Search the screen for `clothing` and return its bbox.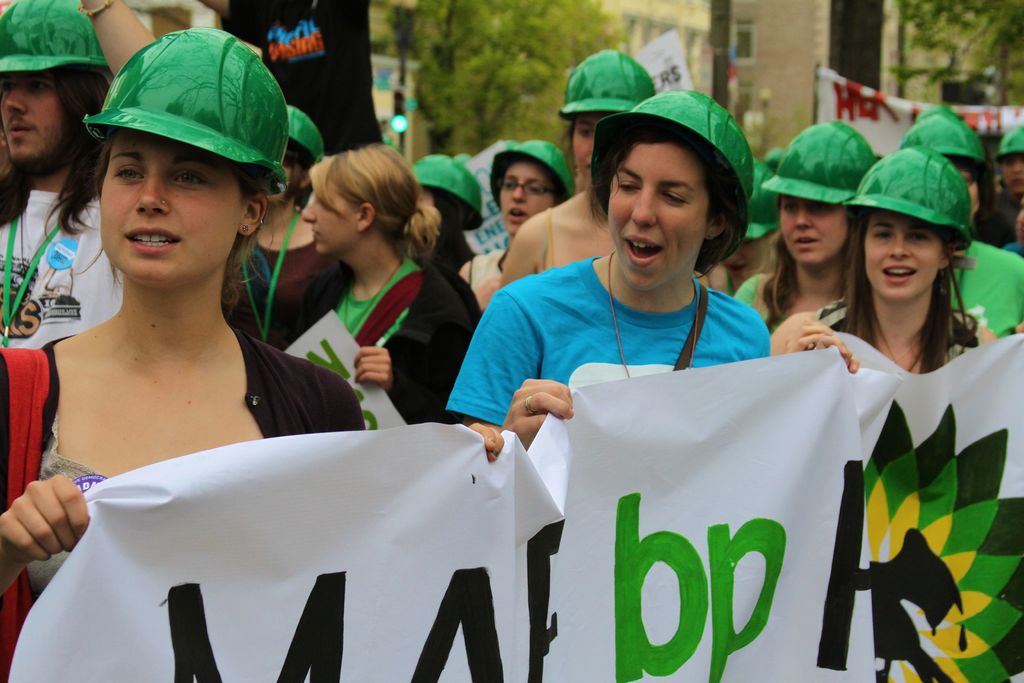
Found: Rect(225, 231, 344, 353).
